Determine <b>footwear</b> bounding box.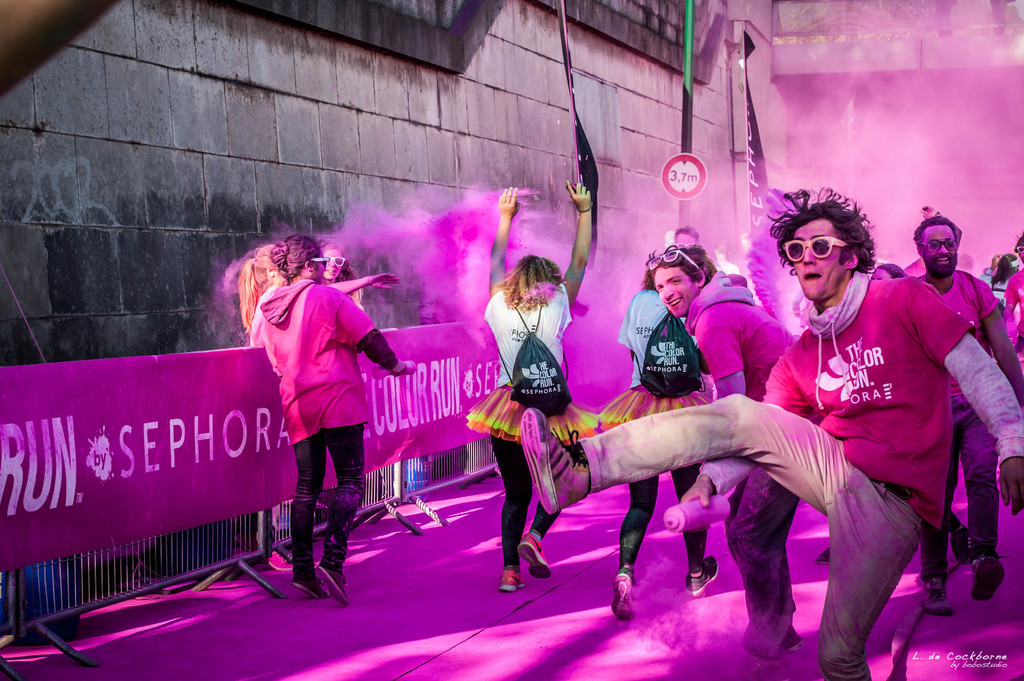
Determined: (x1=292, y1=571, x2=329, y2=596).
